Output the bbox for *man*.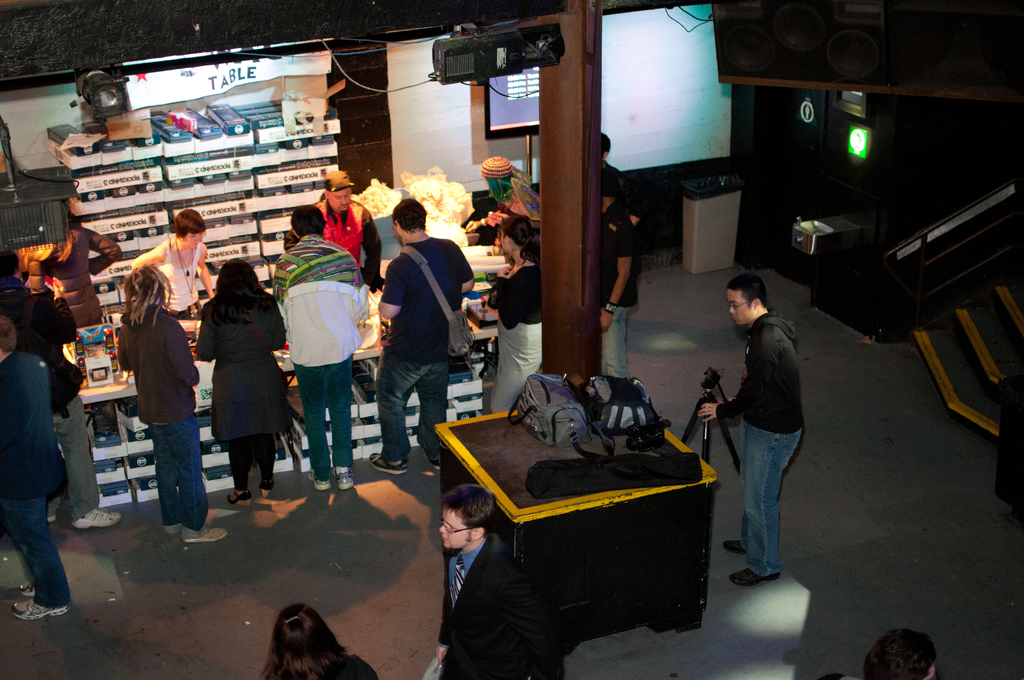
Rect(0, 318, 73, 619).
